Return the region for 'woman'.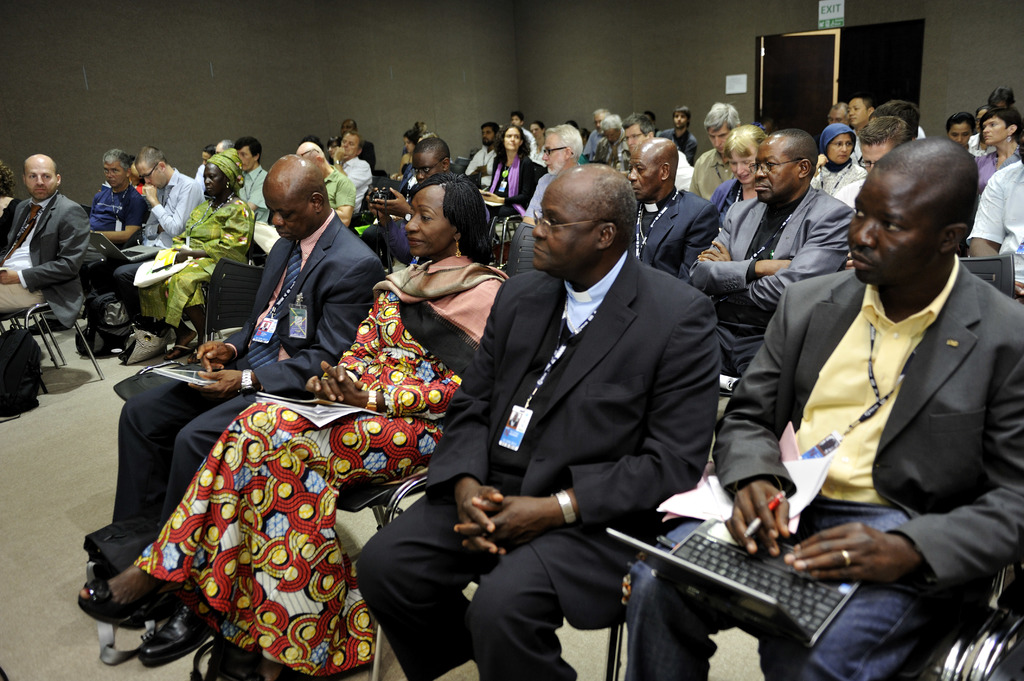
rect(944, 113, 980, 157).
